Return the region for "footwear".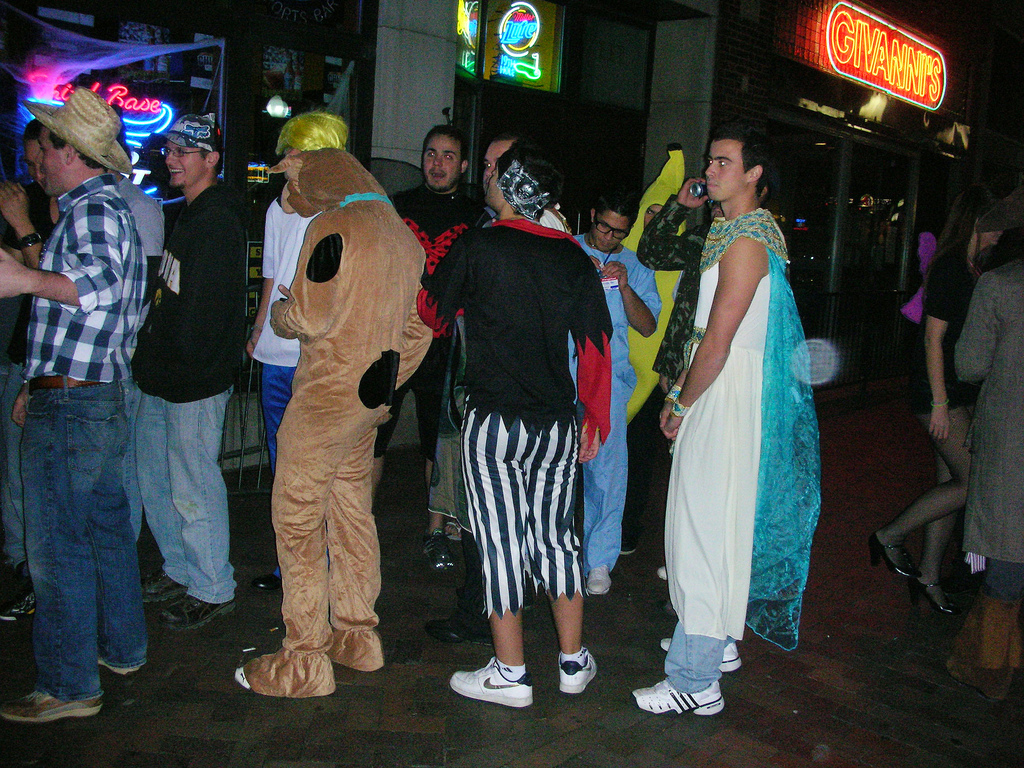
[x1=6, y1=685, x2=102, y2=724].
